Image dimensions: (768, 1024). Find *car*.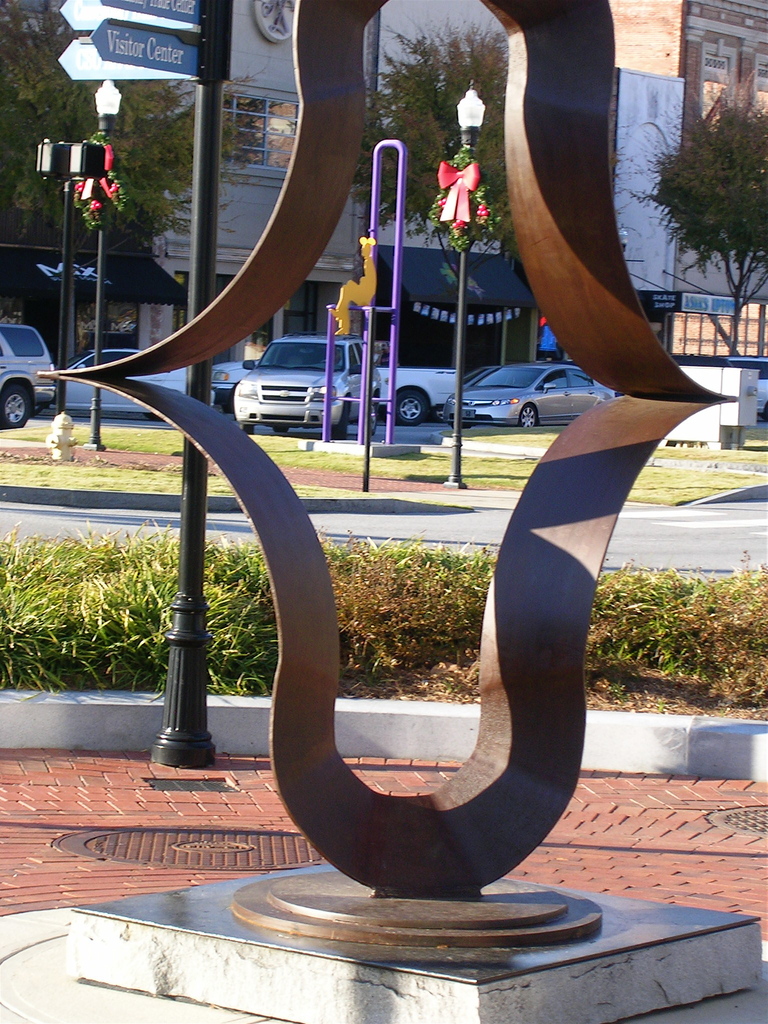
box(58, 346, 188, 412).
